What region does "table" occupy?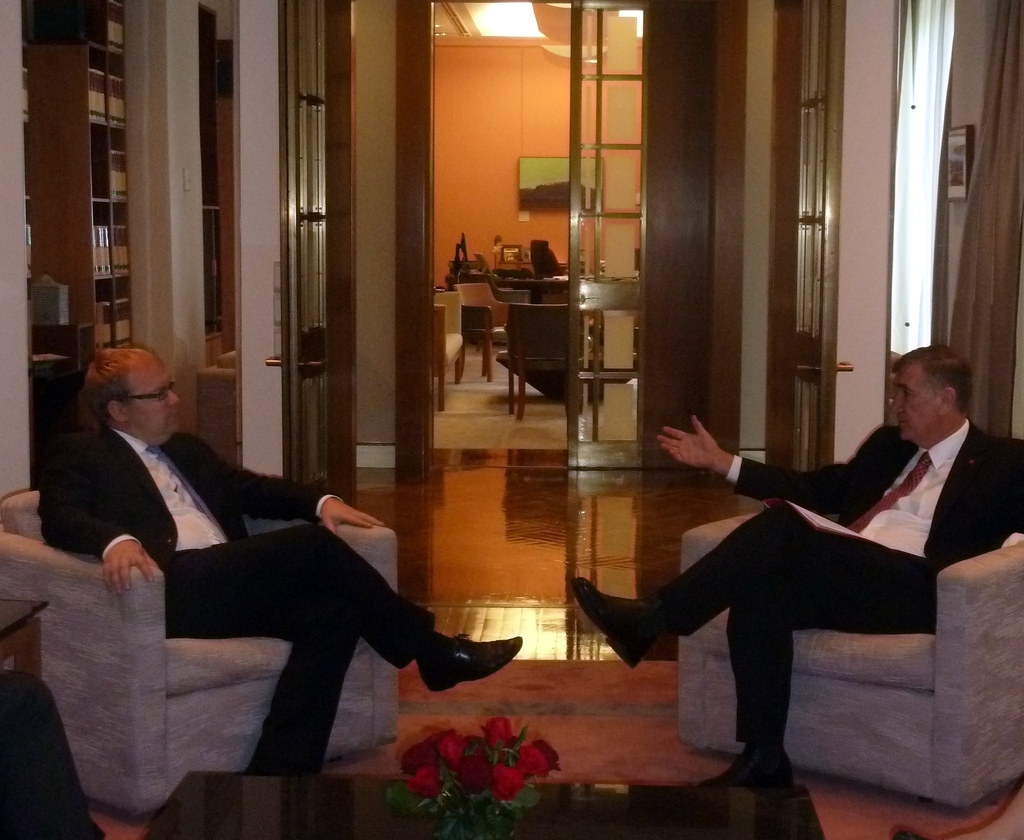
bbox(134, 766, 826, 839).
